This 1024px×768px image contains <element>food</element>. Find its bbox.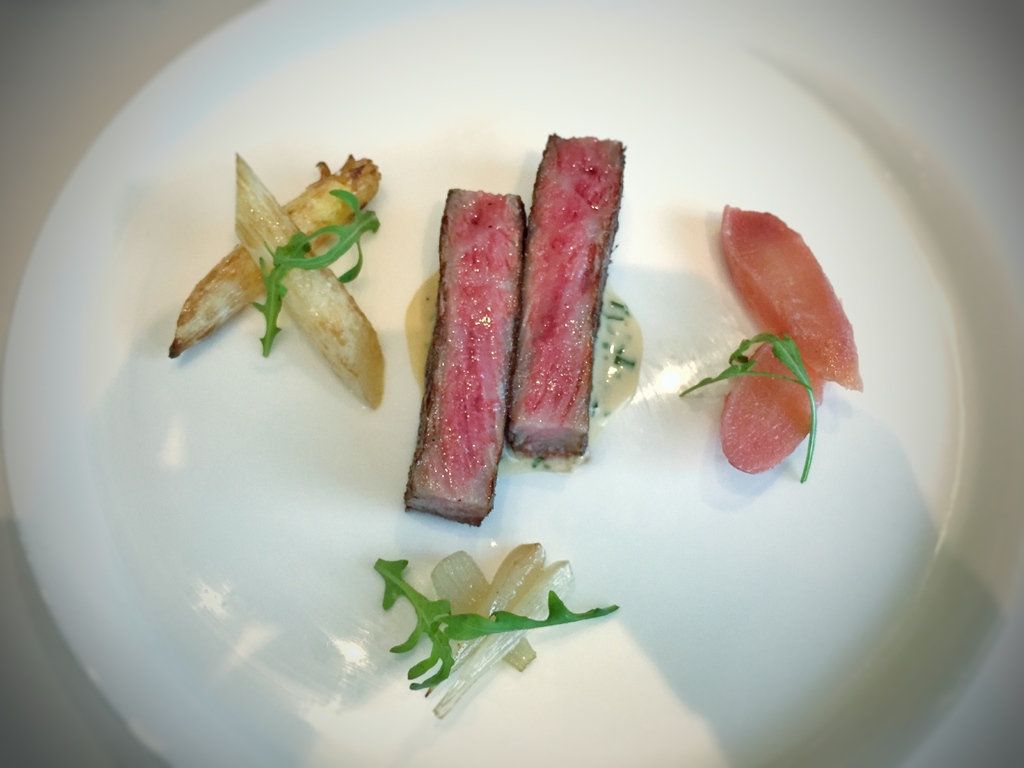
<box>372,540,621,724</box>.
